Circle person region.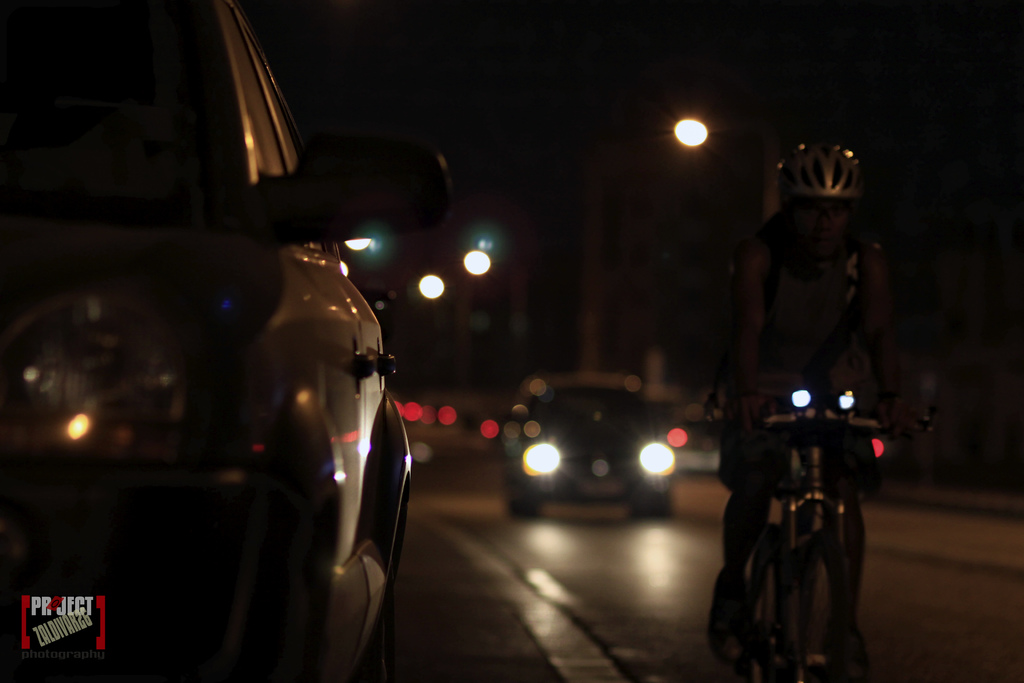
Region: bbox=[711, 141, 903, 623].
